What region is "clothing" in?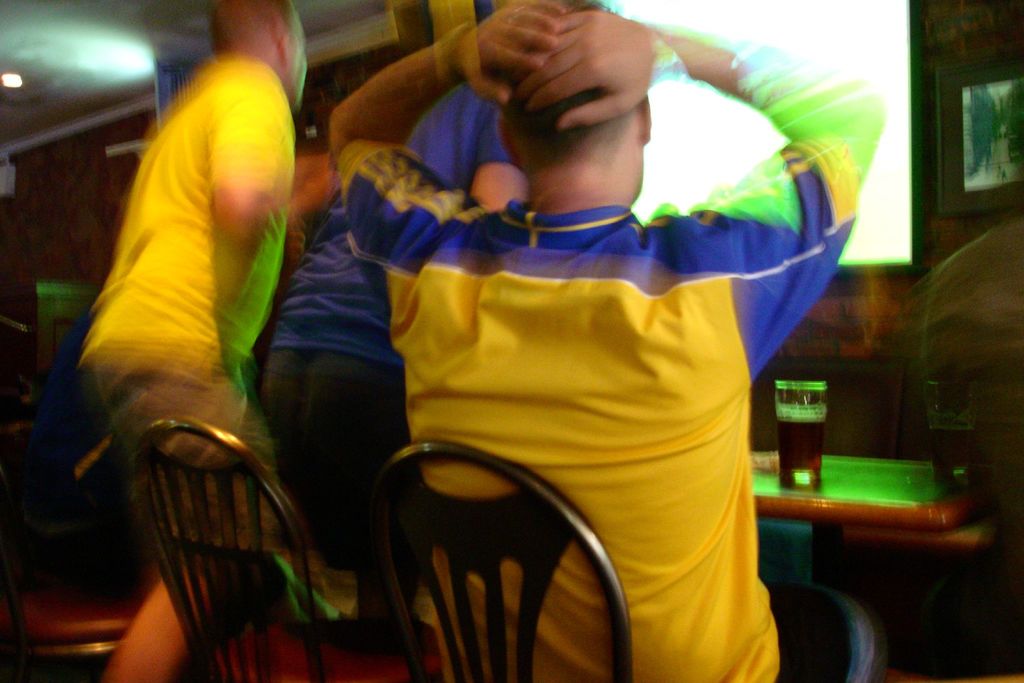
BBox(86, 60, 294, 432).
